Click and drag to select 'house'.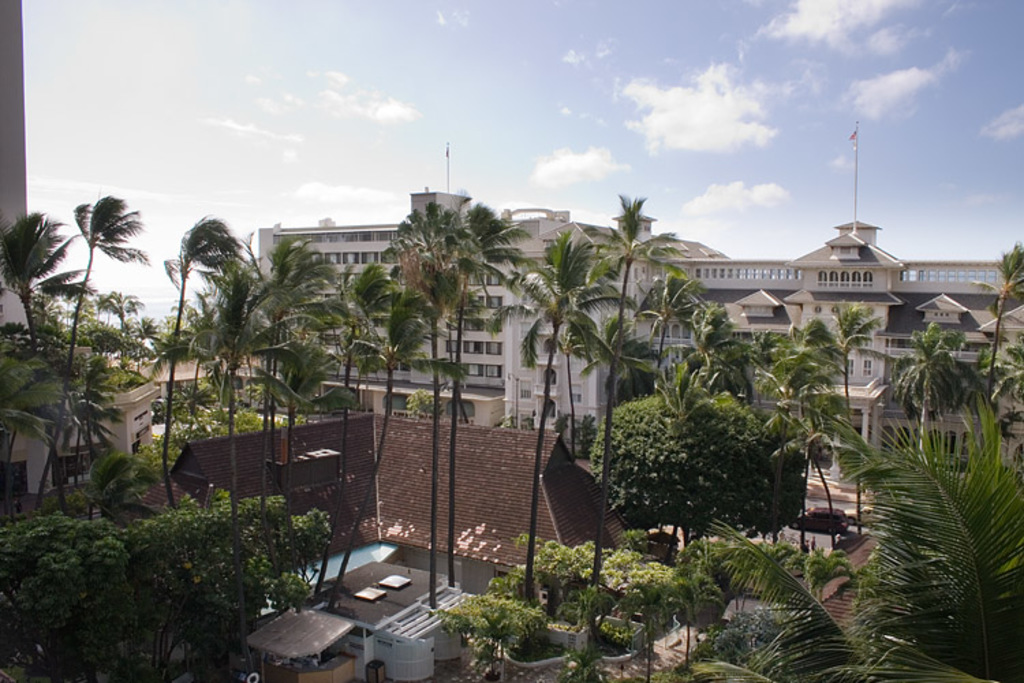
Selection: <box>0,4,162,516</box>.
